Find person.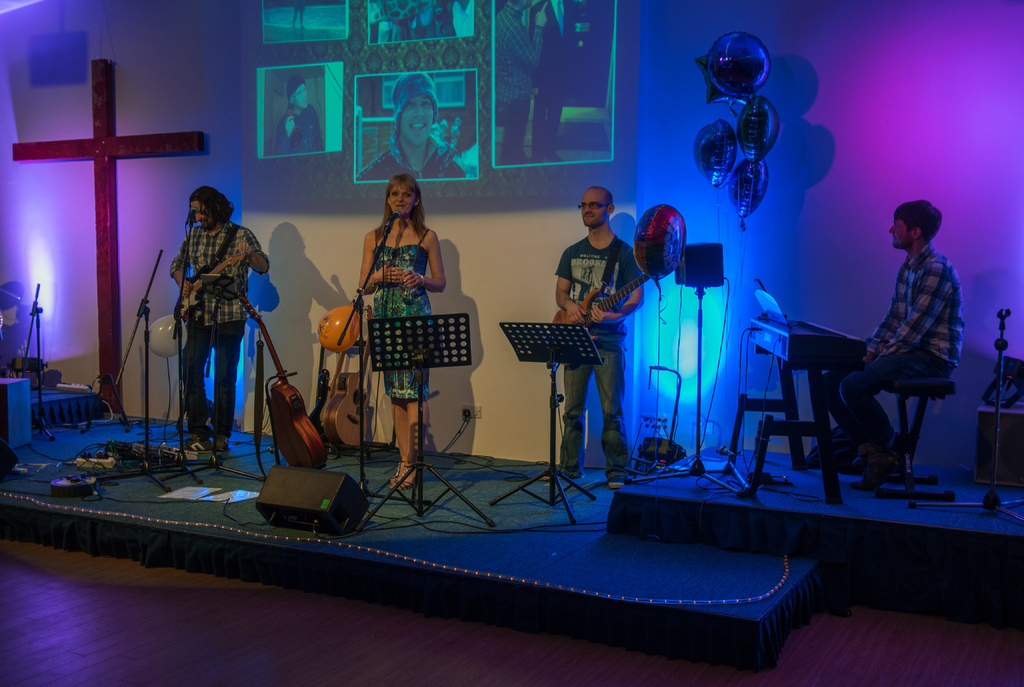
[left=358, top=74, right=464, bottom=179].
